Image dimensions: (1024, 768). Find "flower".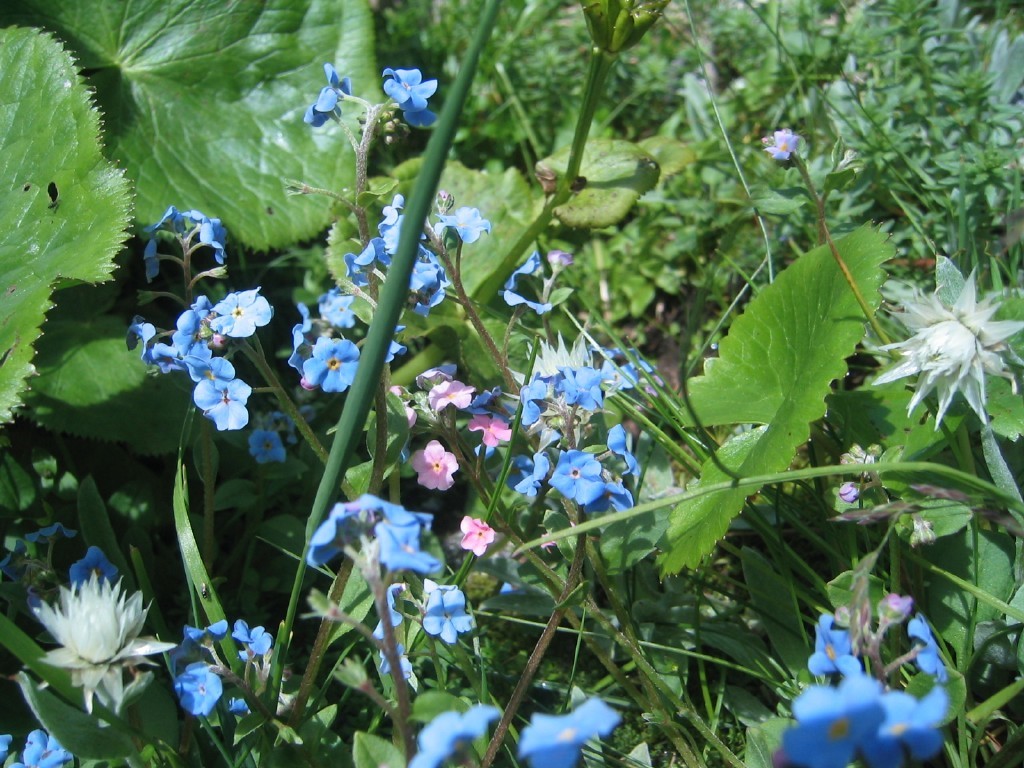
176/658/226/711.
